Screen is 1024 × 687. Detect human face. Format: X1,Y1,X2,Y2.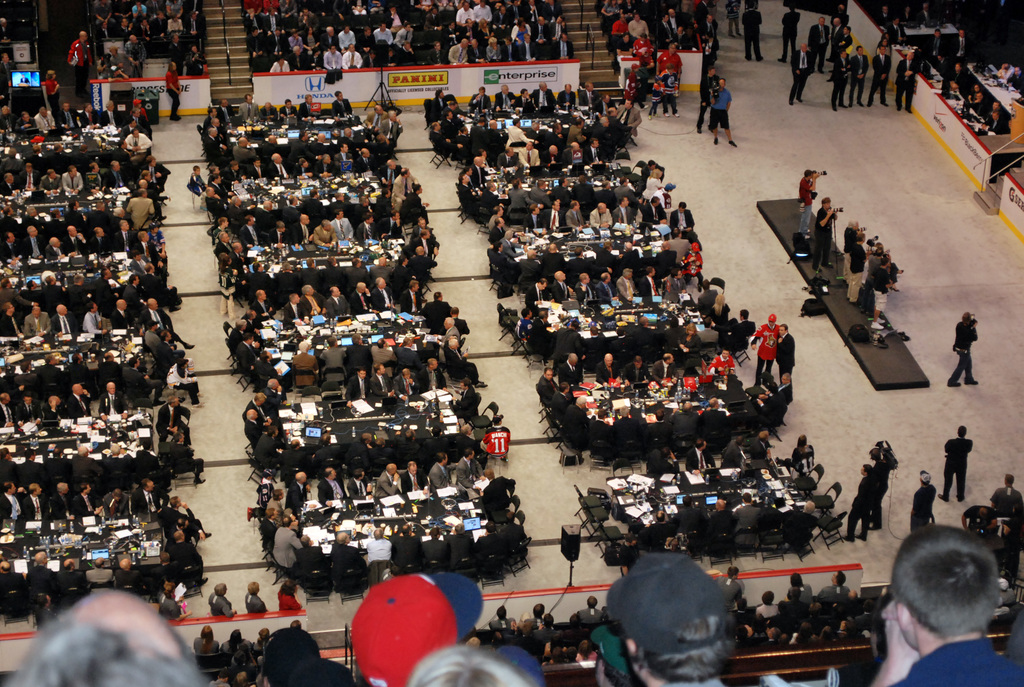
133,127,141,138.
